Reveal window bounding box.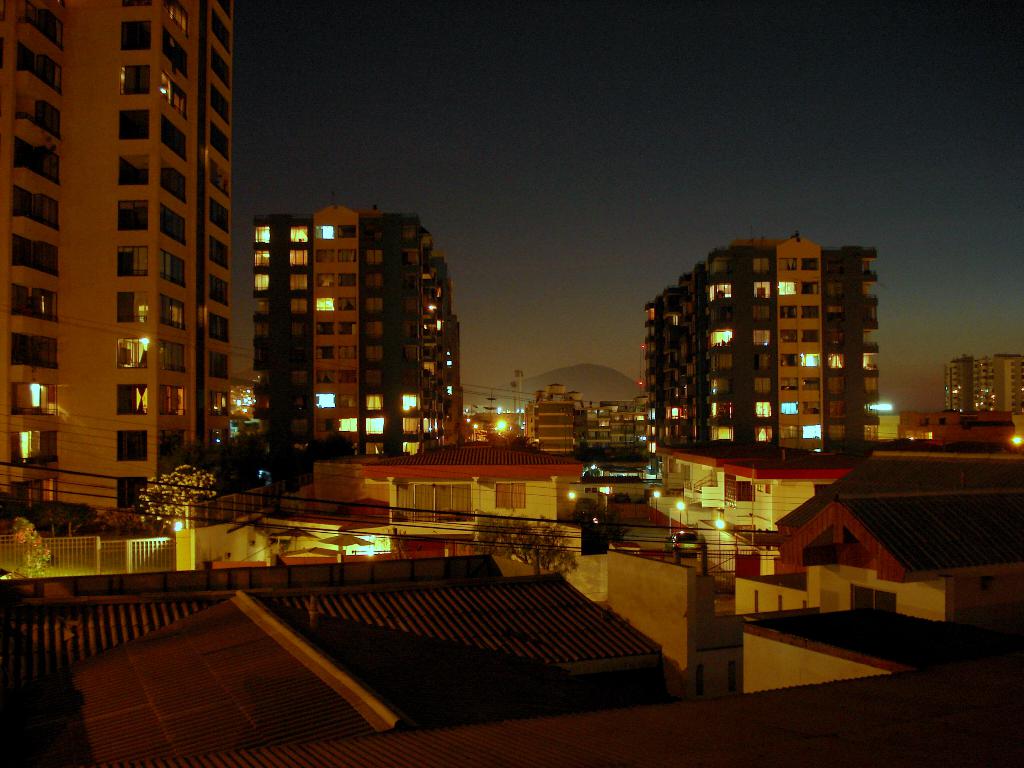
Revealed: bbox=(163, 28, 188, 77).
